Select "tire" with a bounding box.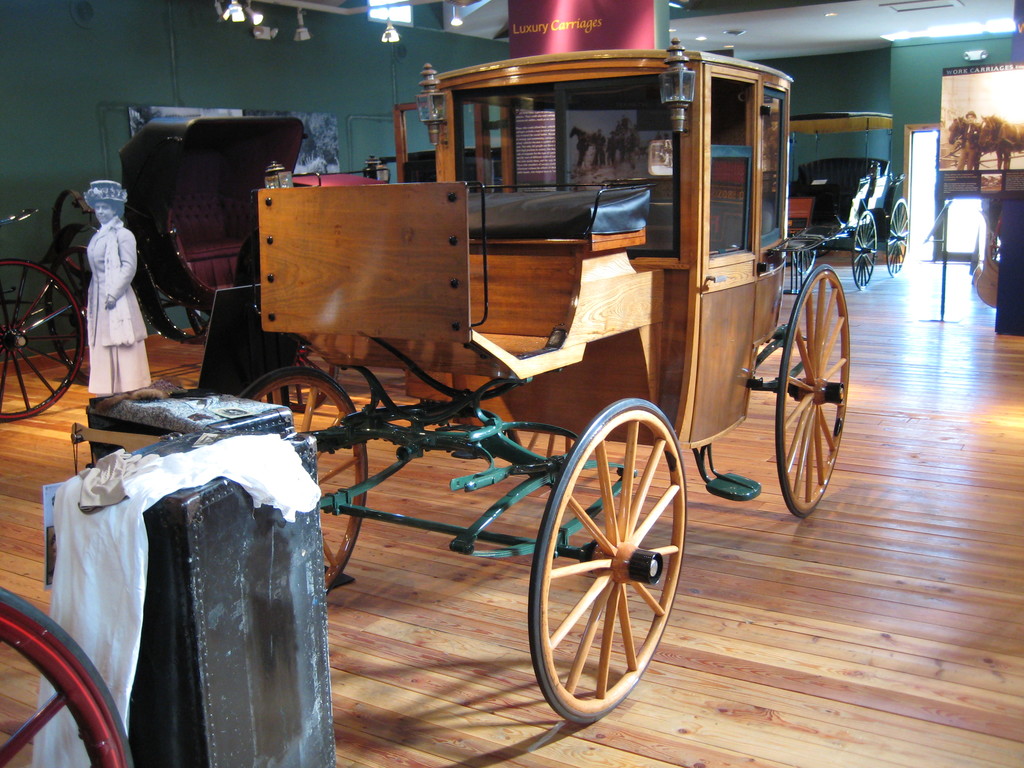
Rect(772, 265, 853, 520).
